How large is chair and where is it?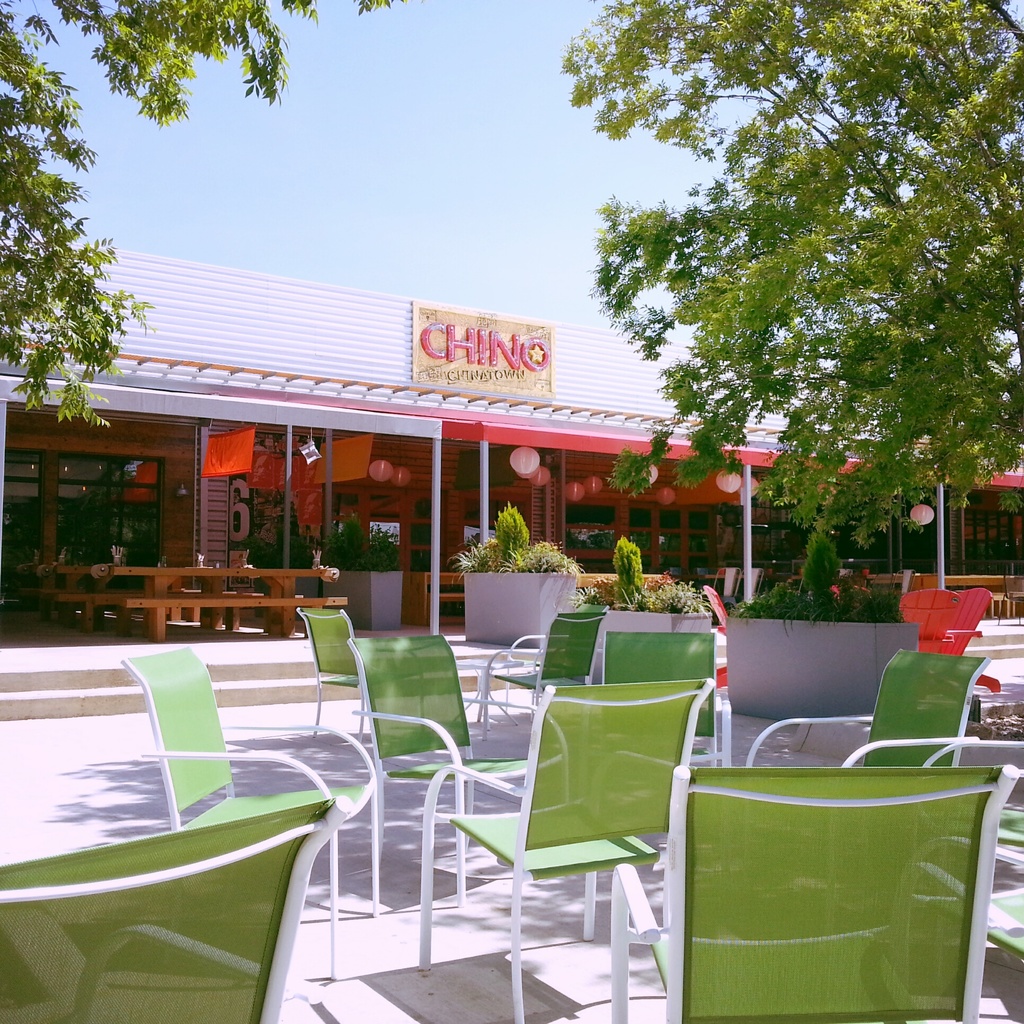
Bounding box: <bbox>711, 567, 745, 608</bbox>.
